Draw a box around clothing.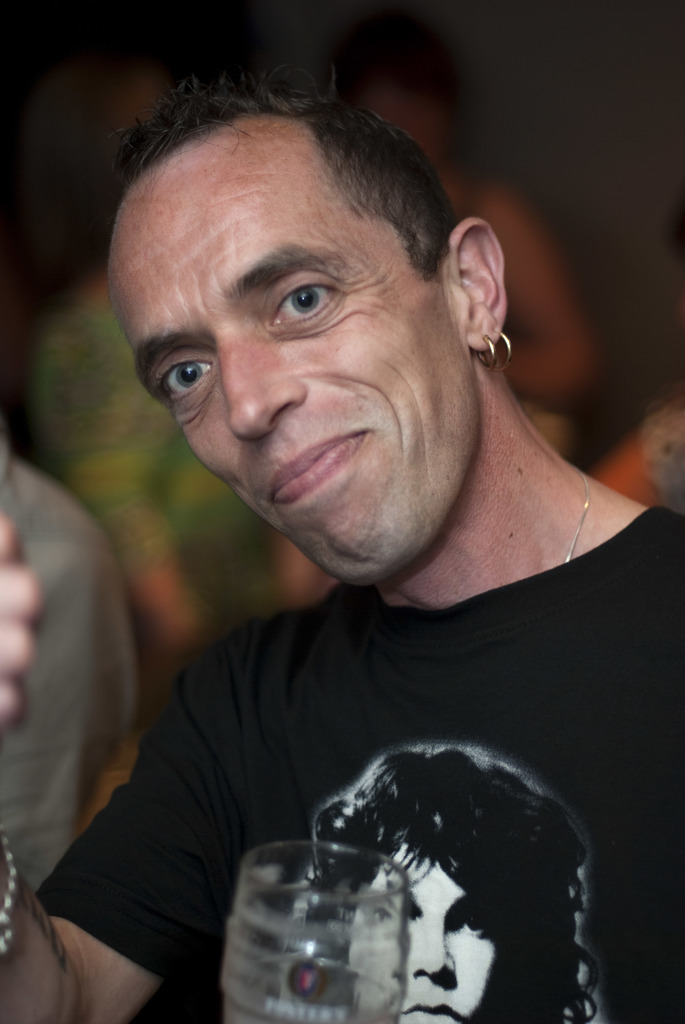
detection(33, 502, 684, 1021).
